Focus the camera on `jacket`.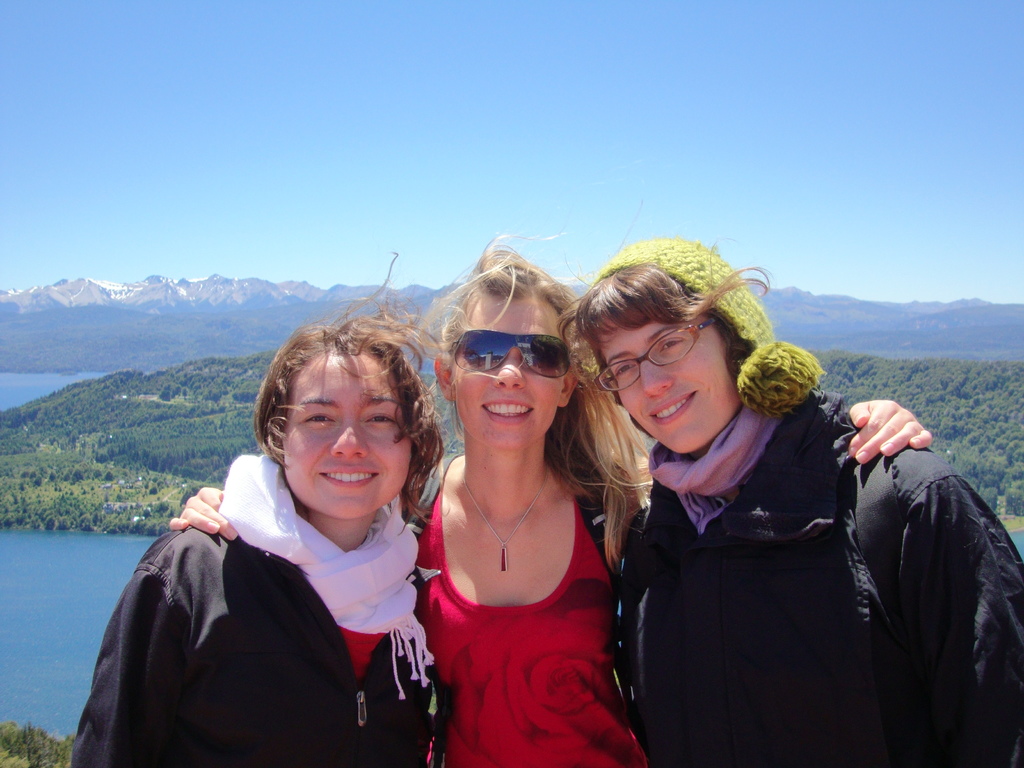
Focus region: 86,408,454,761.
